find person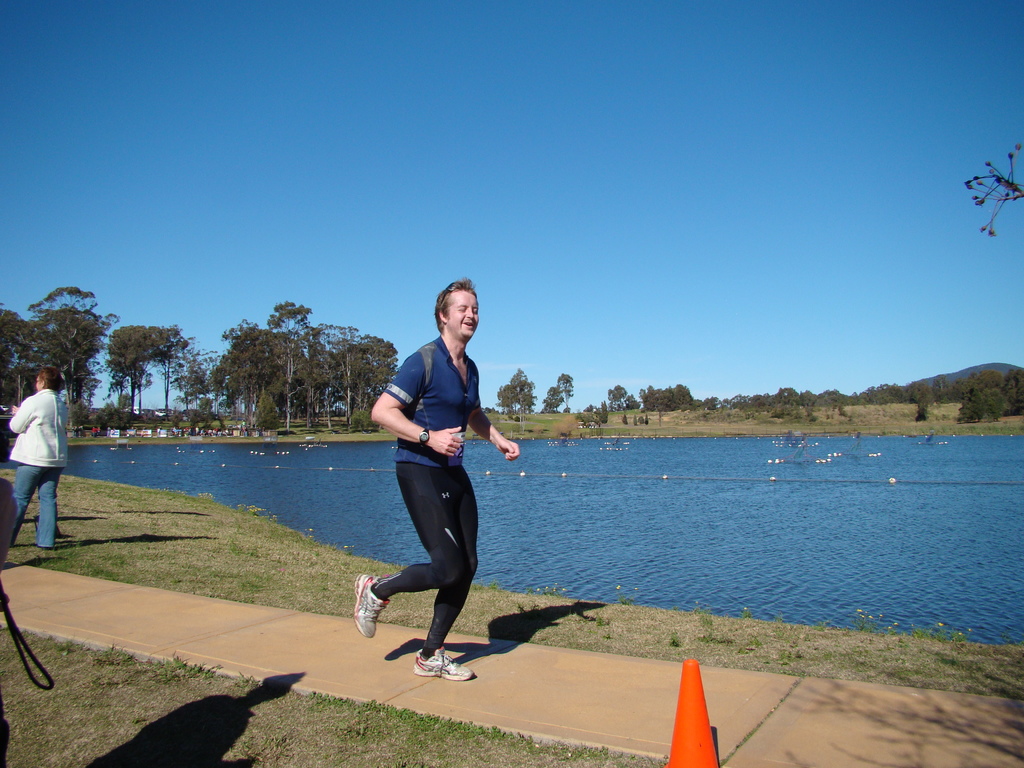
0,367,72,547
